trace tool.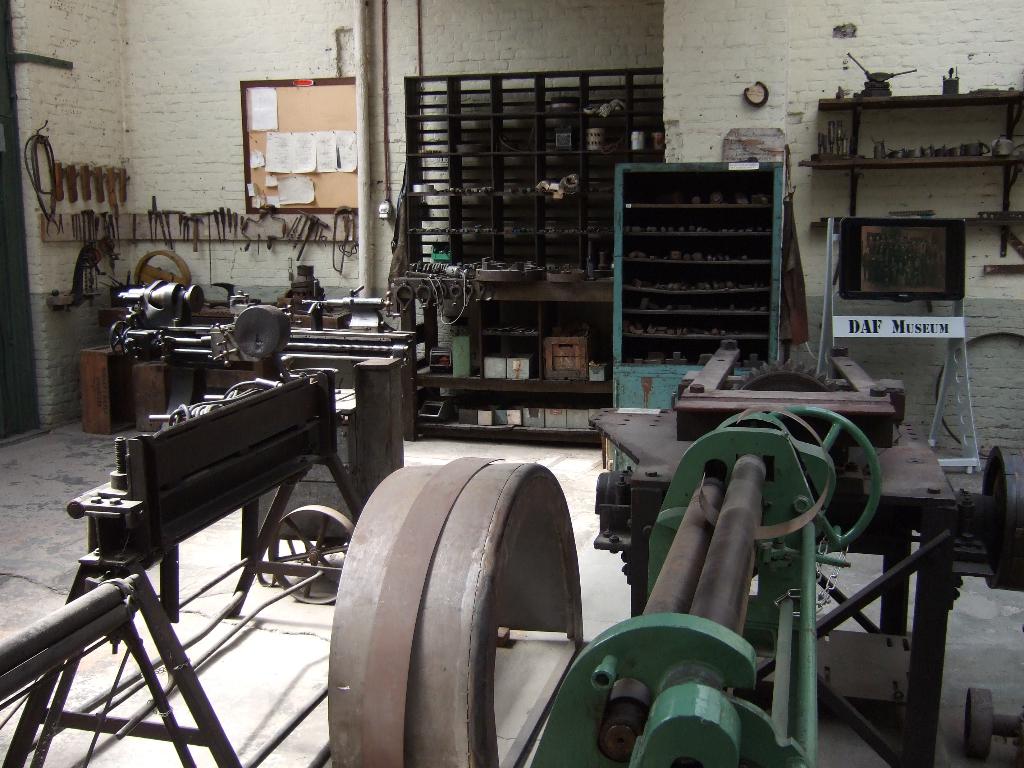
Traced to [left=289, top=216, right=303, bottom=241].
